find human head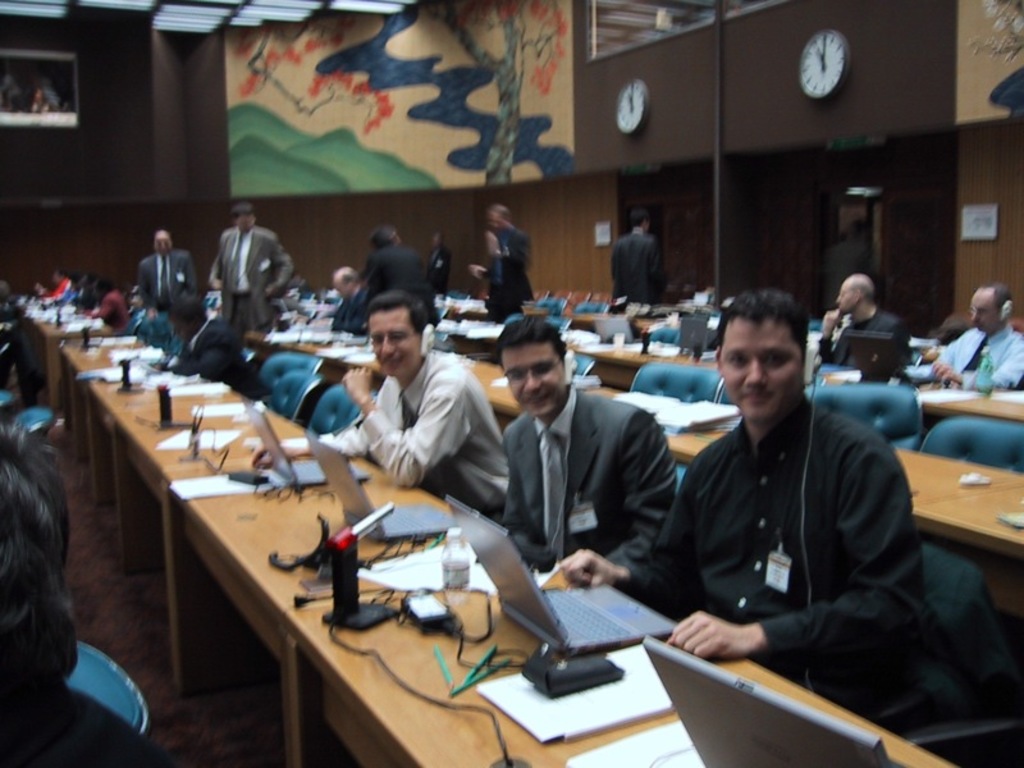
(968, 280, 1011, 334)
